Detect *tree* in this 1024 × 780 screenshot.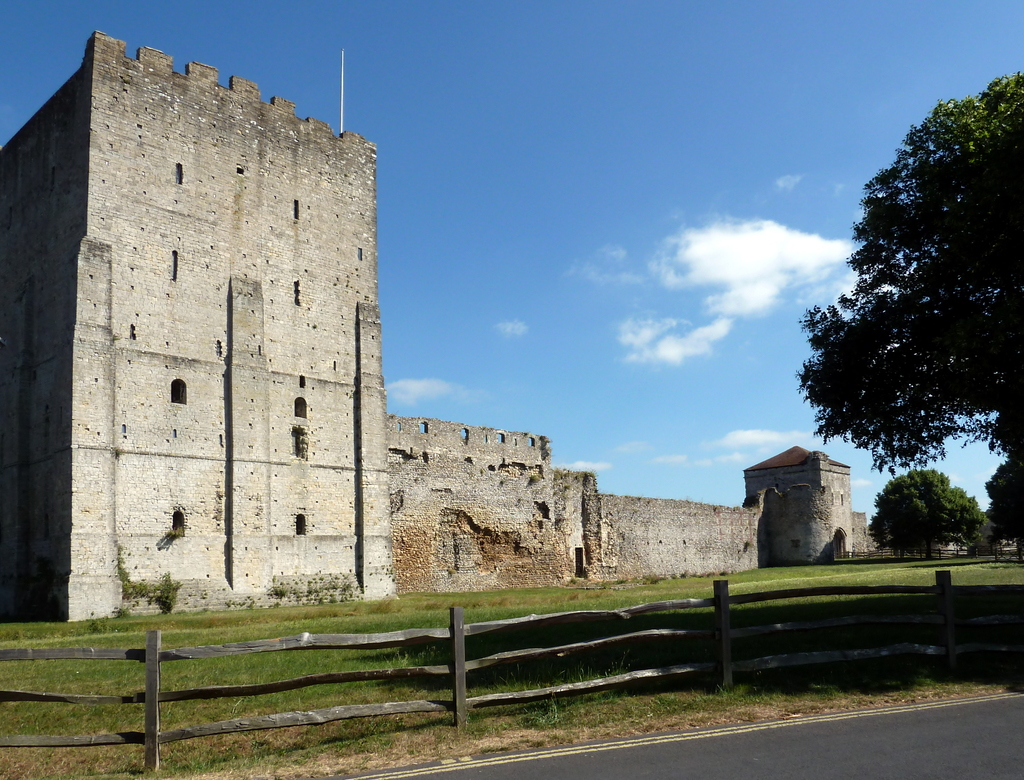
Detection: x1=789 y1=82 x2=1000 y2=586.
